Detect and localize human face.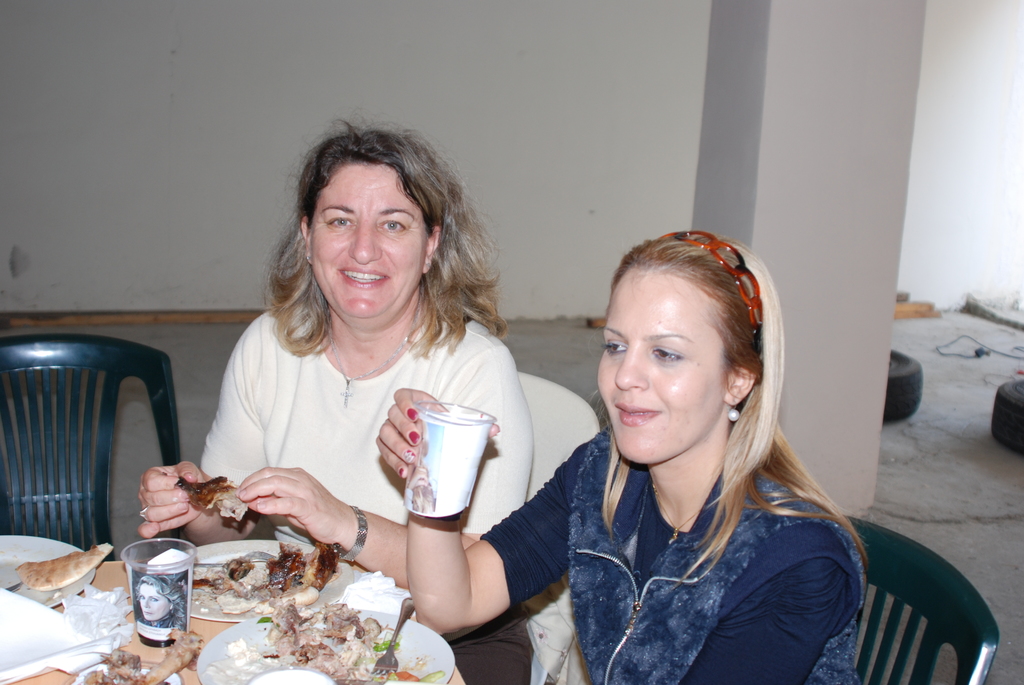
Localized at [596, 272, 725, 464].
